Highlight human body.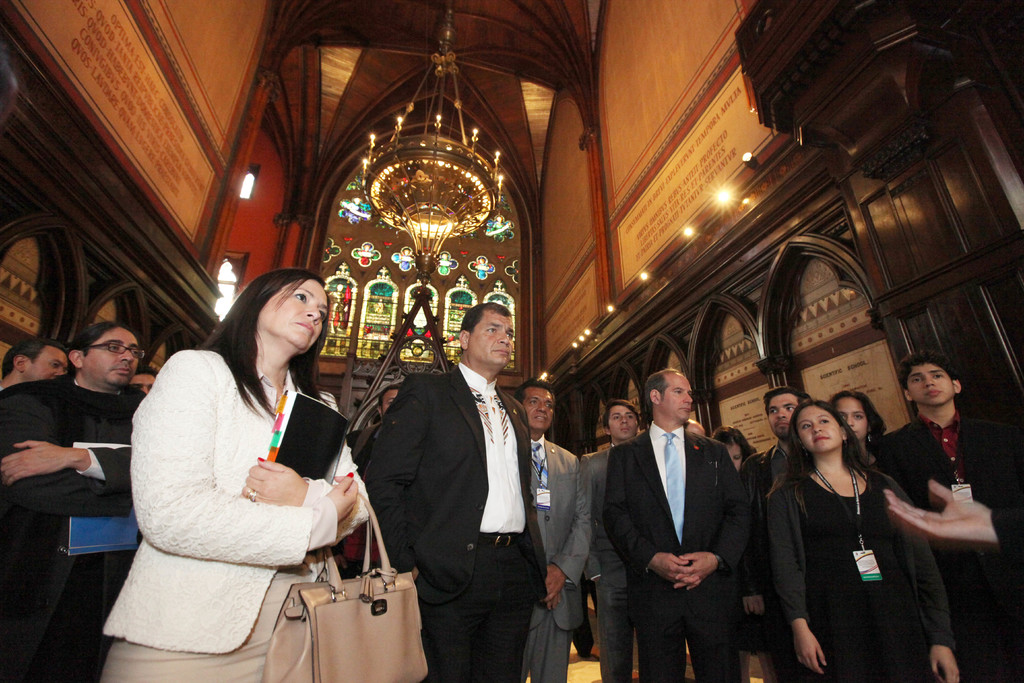
Highlighted region: 881 477 1023 551.
